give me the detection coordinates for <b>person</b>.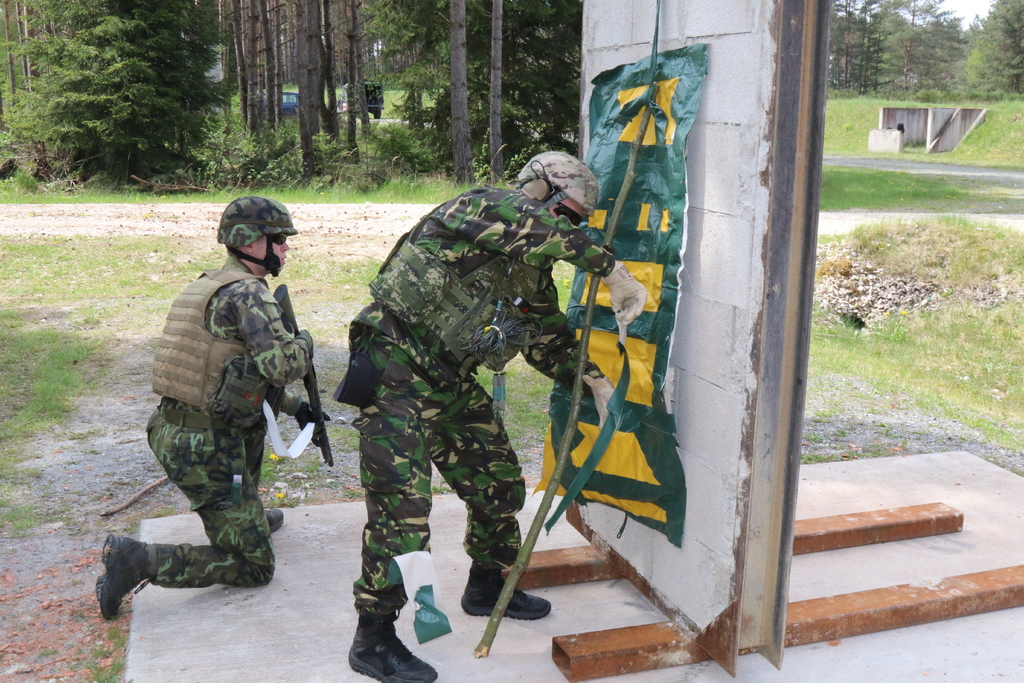
{"x1": 349, "y1": 151, "x2": 604, "y2": 659}.
